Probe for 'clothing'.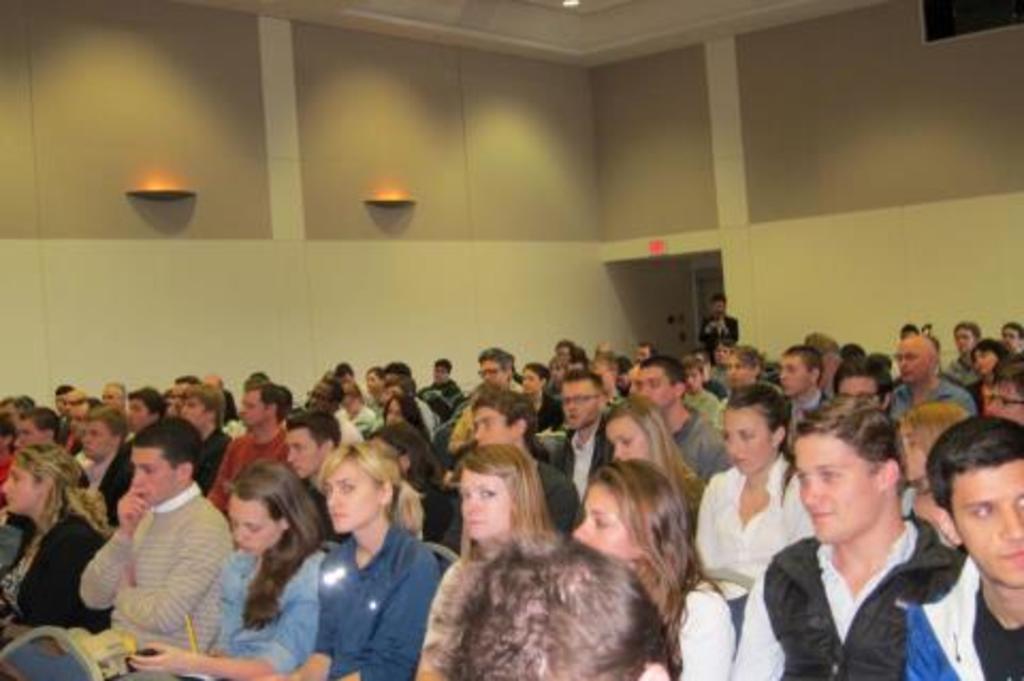
Probe result: 203/421/299/508.
